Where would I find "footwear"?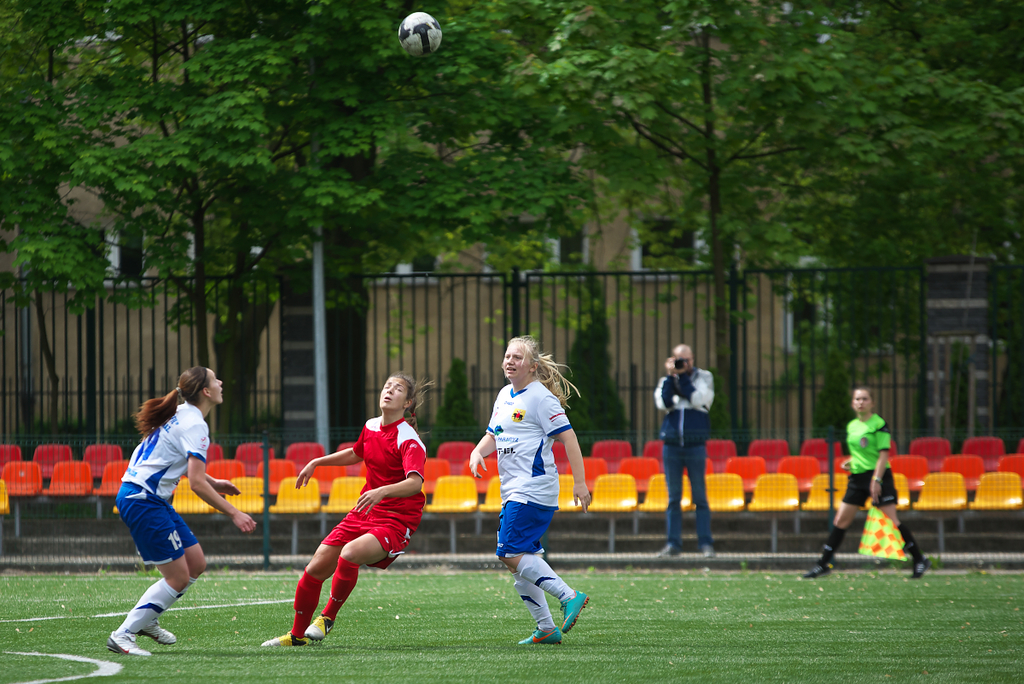
At <region>259, 628, 307, 649</region>.
